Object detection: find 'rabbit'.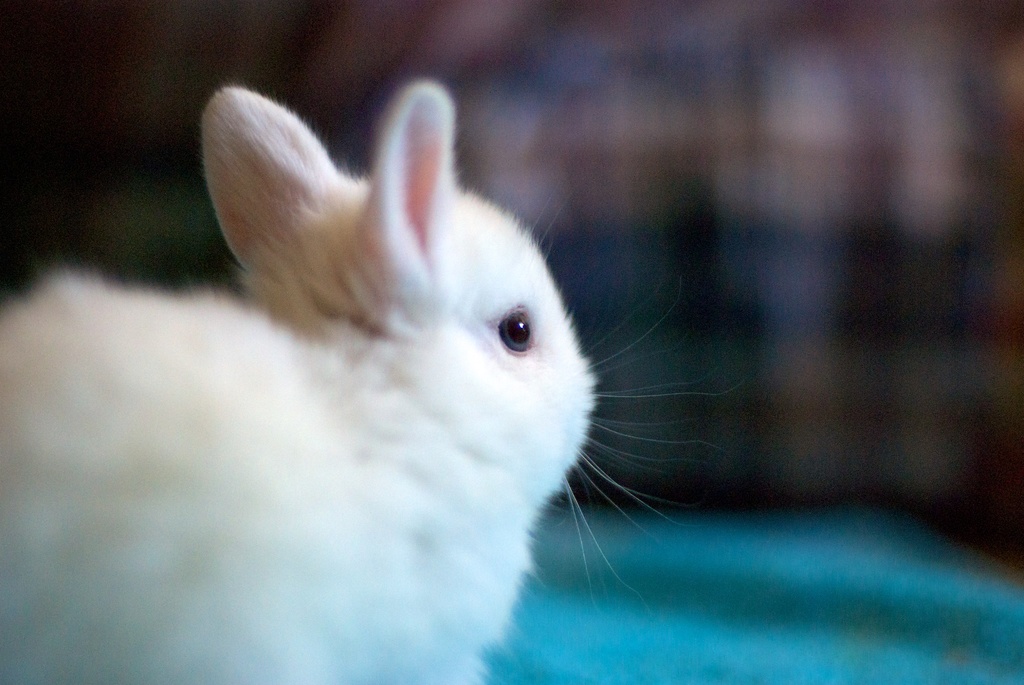
bbox(0, 77, 733, 684).
